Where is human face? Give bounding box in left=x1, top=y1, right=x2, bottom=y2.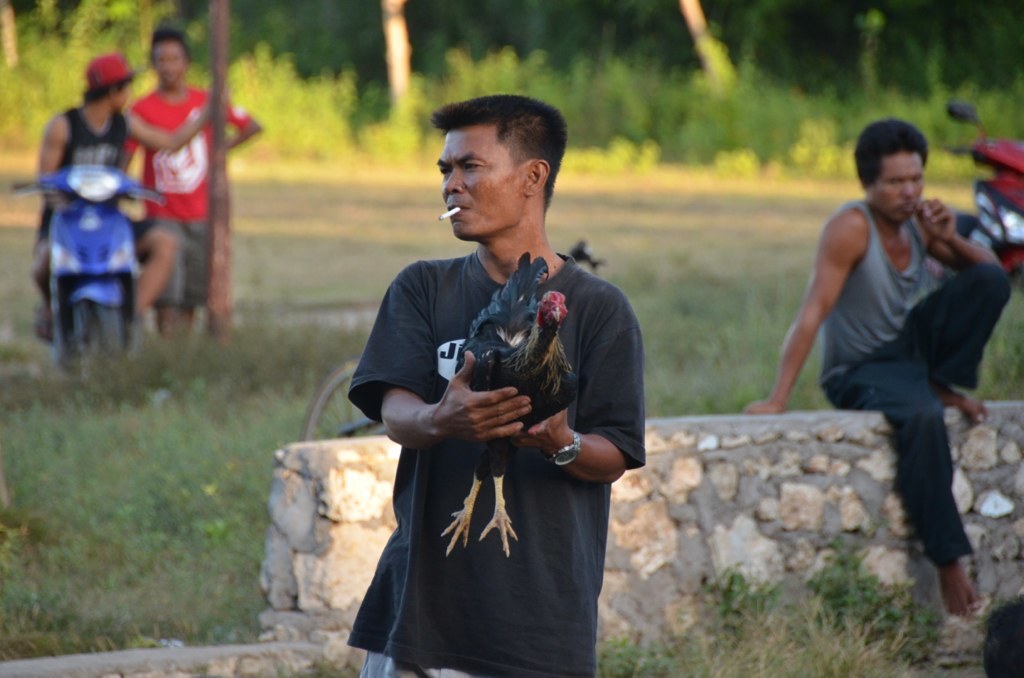
left=152, top=39, right=188, bottom=83.
